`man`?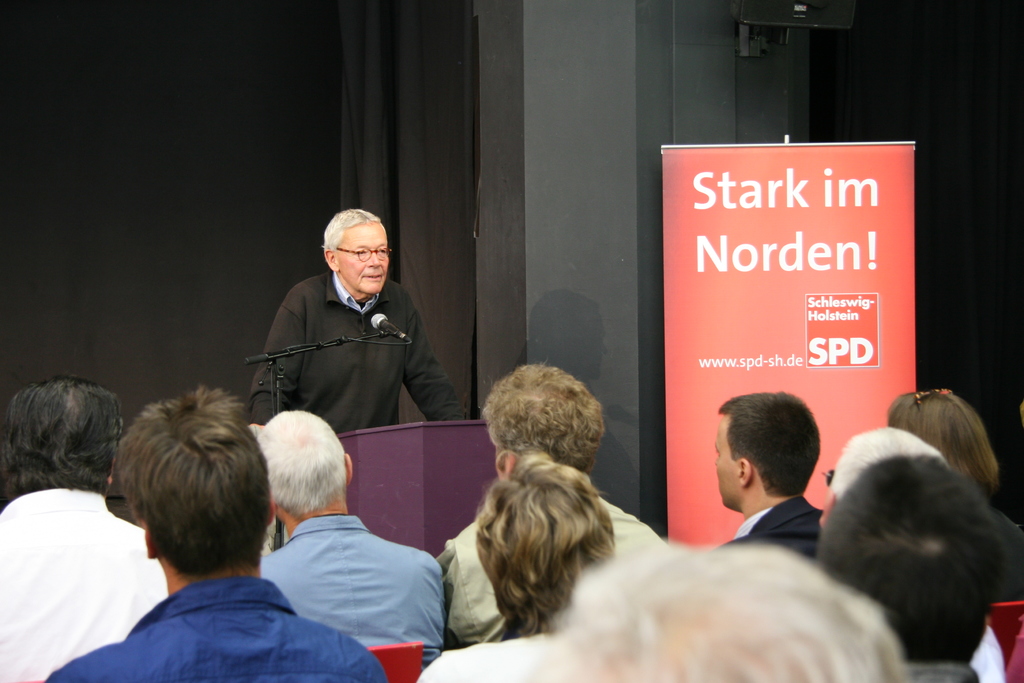
[left=0, top=379, right=170, bottom=682]
